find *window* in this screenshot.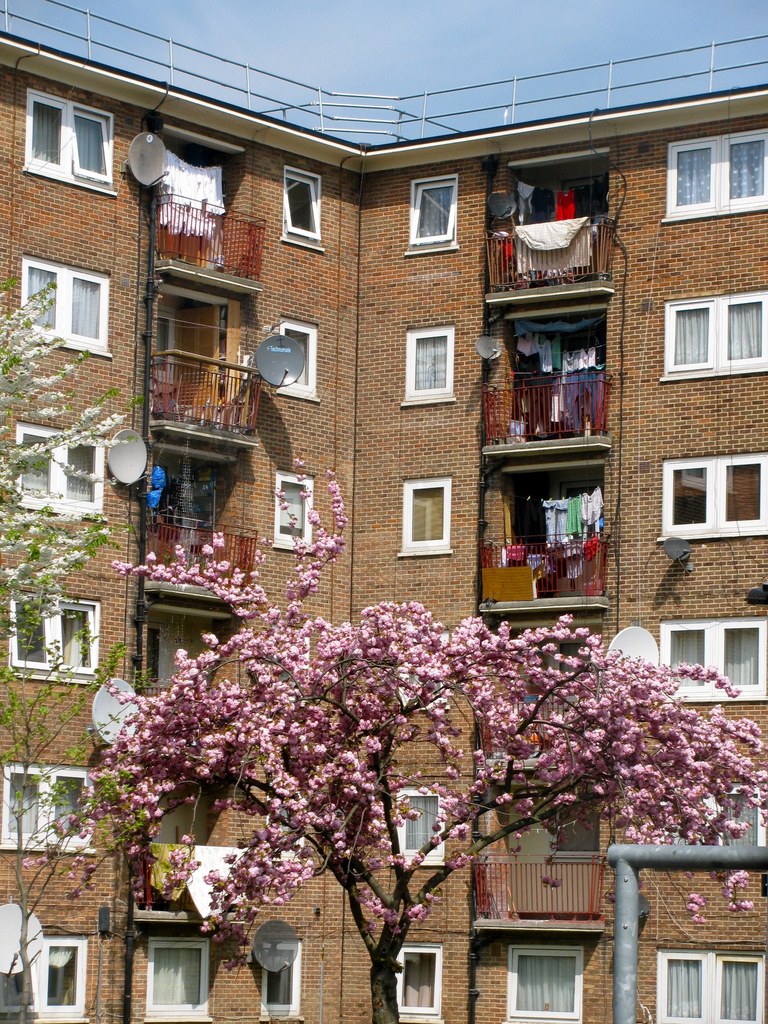
The bounding box for *window* is <bbox>402, 178, 461, 257</bbox>.
